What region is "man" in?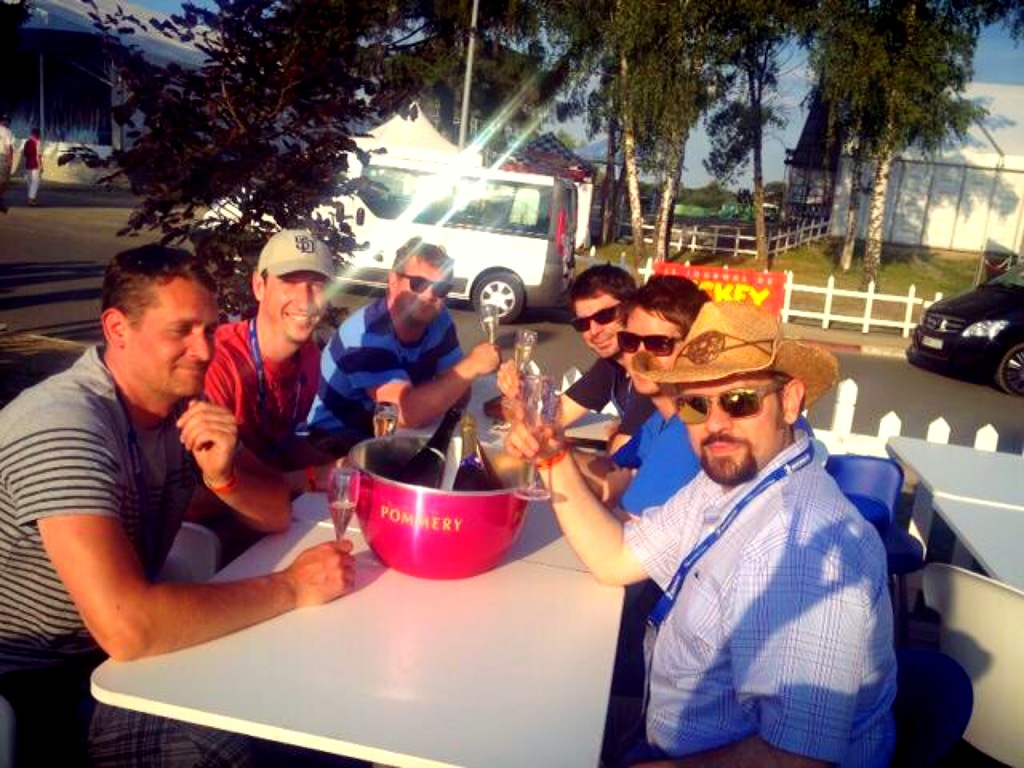
l=506, t=269, r=816, b=524.
